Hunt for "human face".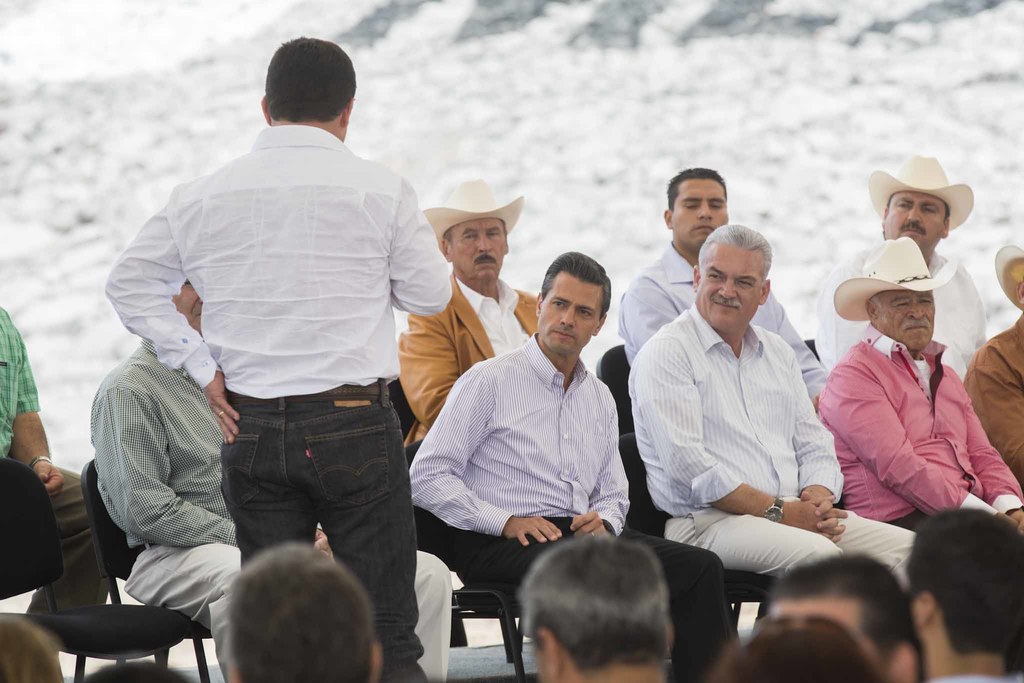
Hunted down at 884, 193, 945, 258.
